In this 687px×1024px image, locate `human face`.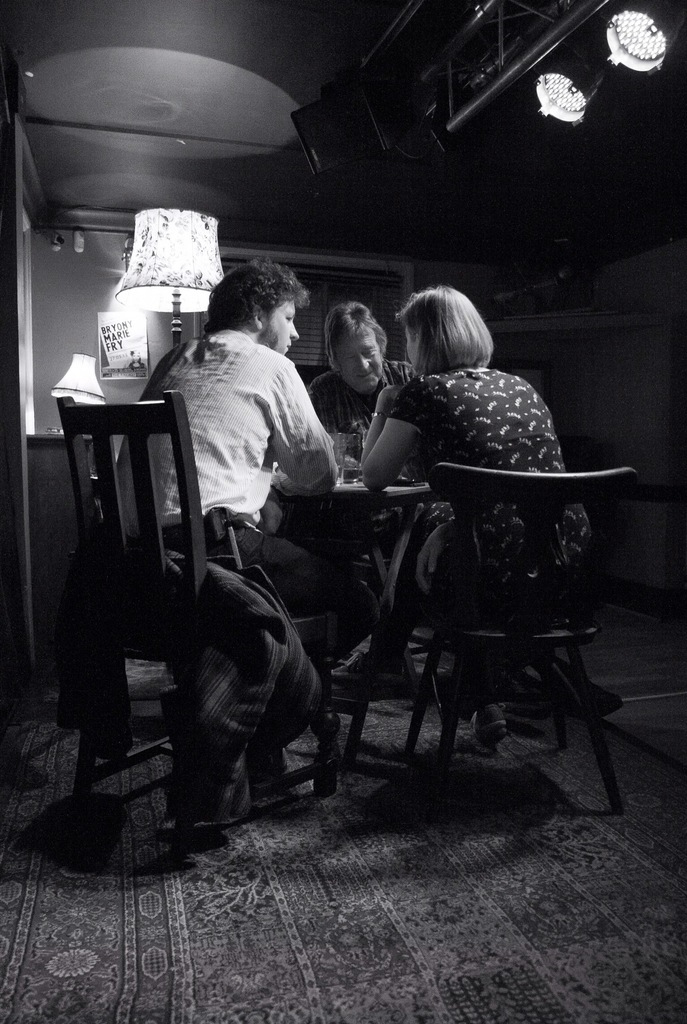
Bounding box: left=260, top=298, right=301, bottom=353.
